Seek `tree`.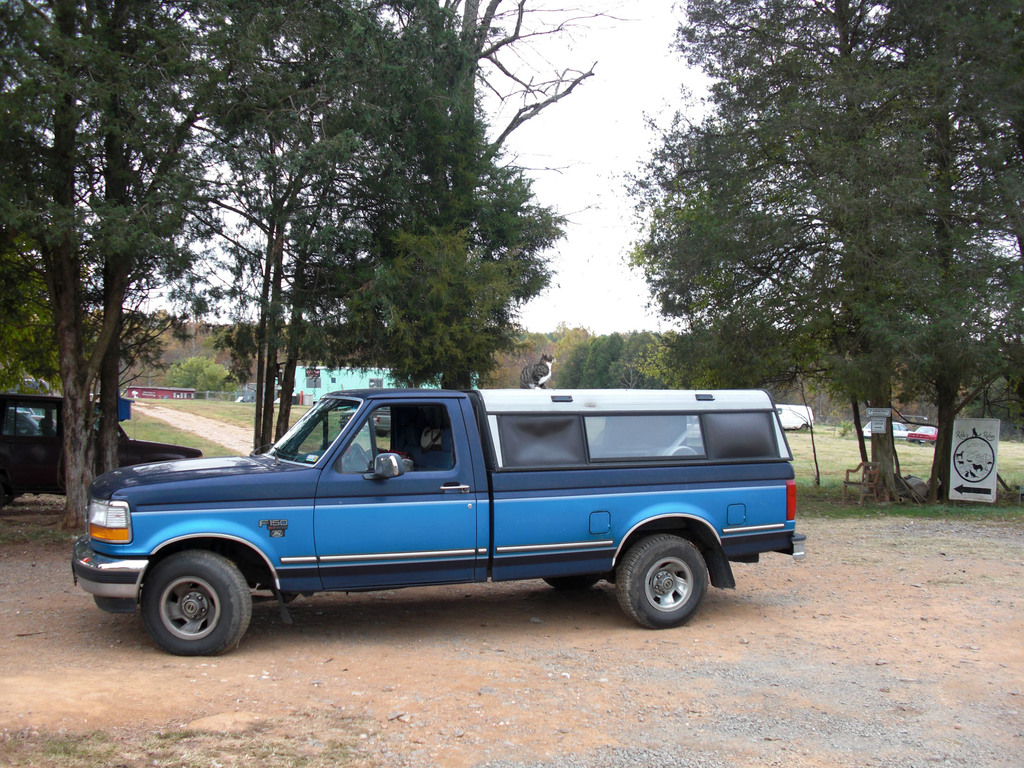
{"left": 588, "top": 327, "right": 622, "bottom": 391}.
